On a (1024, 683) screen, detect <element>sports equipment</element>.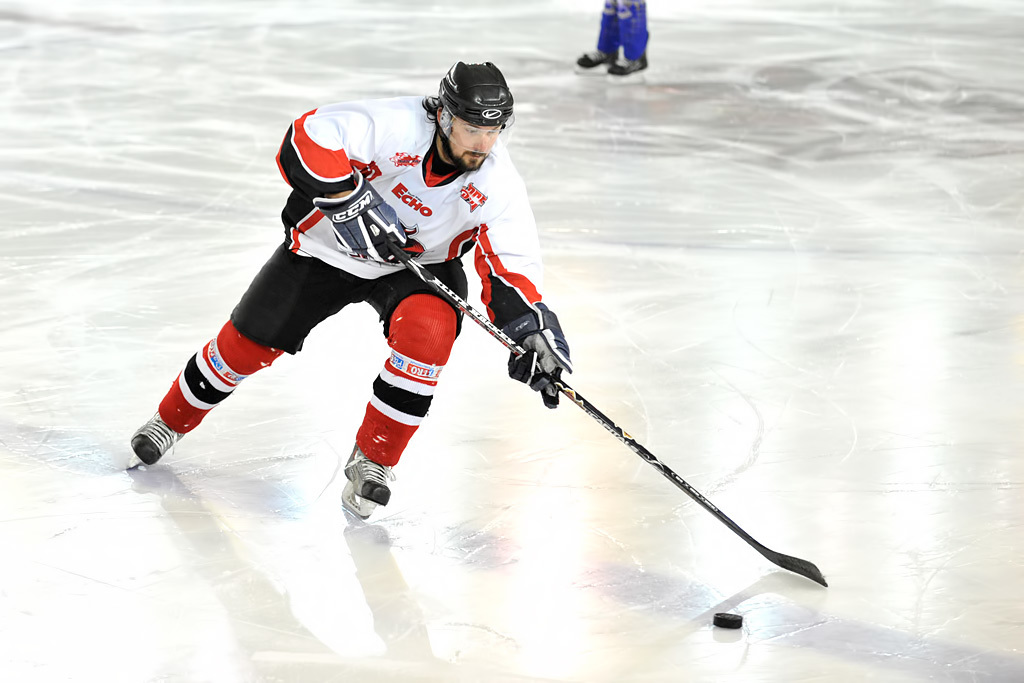
Rect(505, 316, 576, 411).
